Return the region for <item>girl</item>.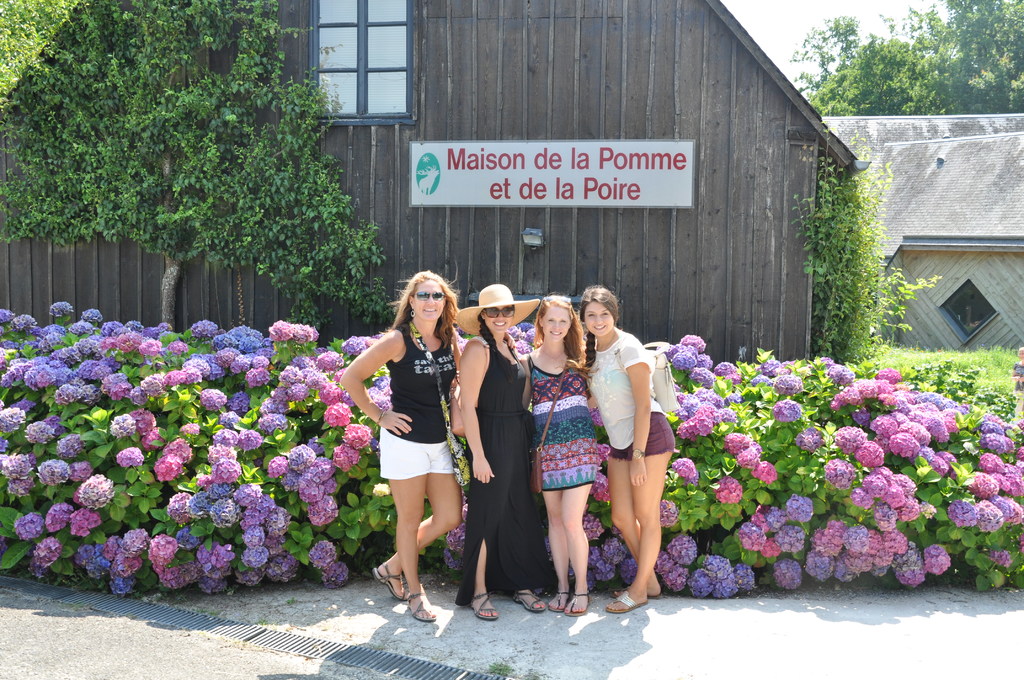
bbox(454, 282, 540, 624).
